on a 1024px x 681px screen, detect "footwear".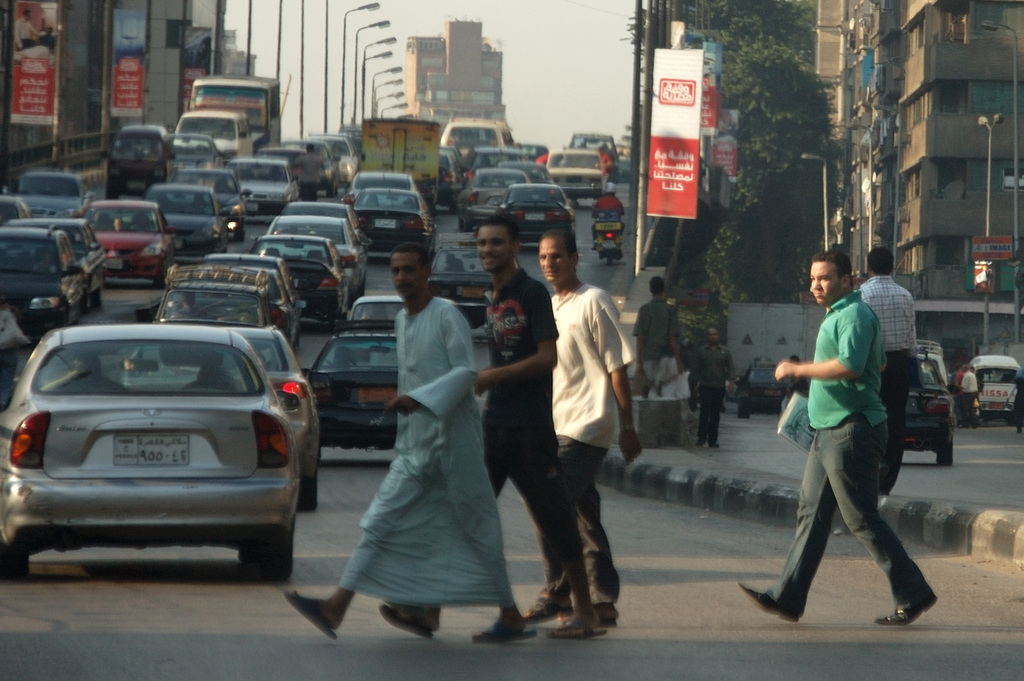
box=[471, 623, 542, 643].
